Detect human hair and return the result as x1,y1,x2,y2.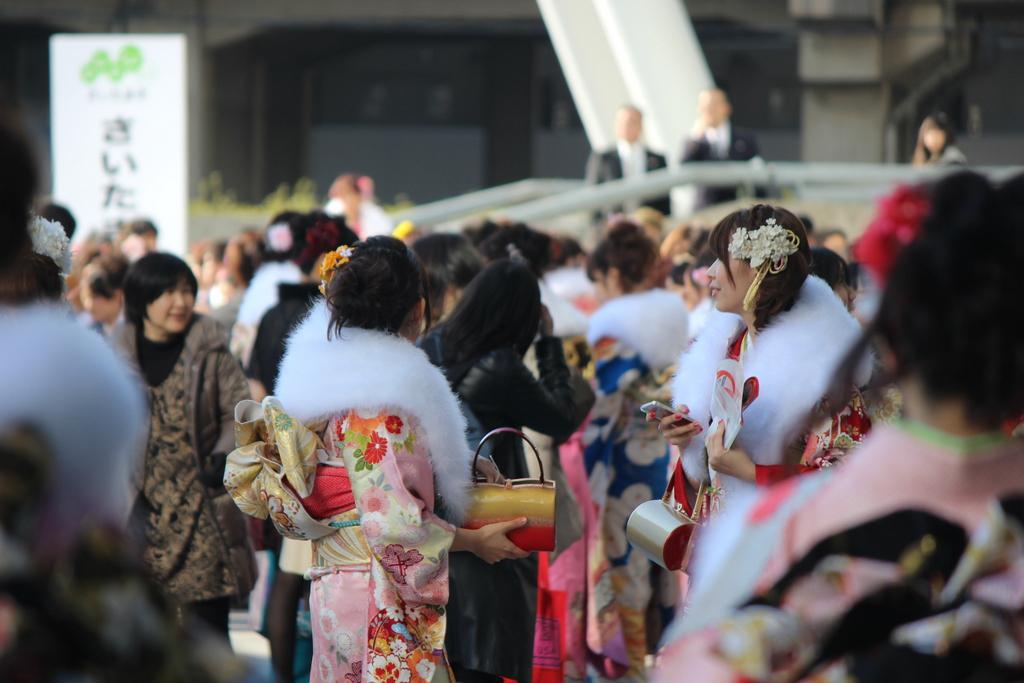
874,169,1023,433.
